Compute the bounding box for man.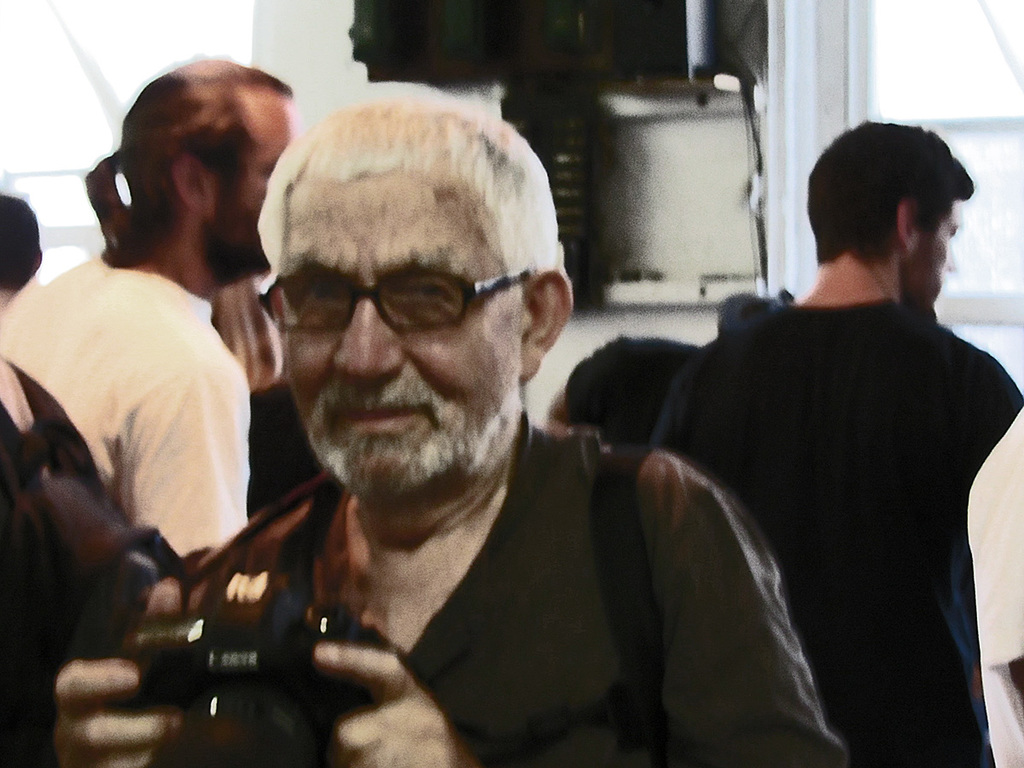
l=0, t=195, r=40, b=329.
